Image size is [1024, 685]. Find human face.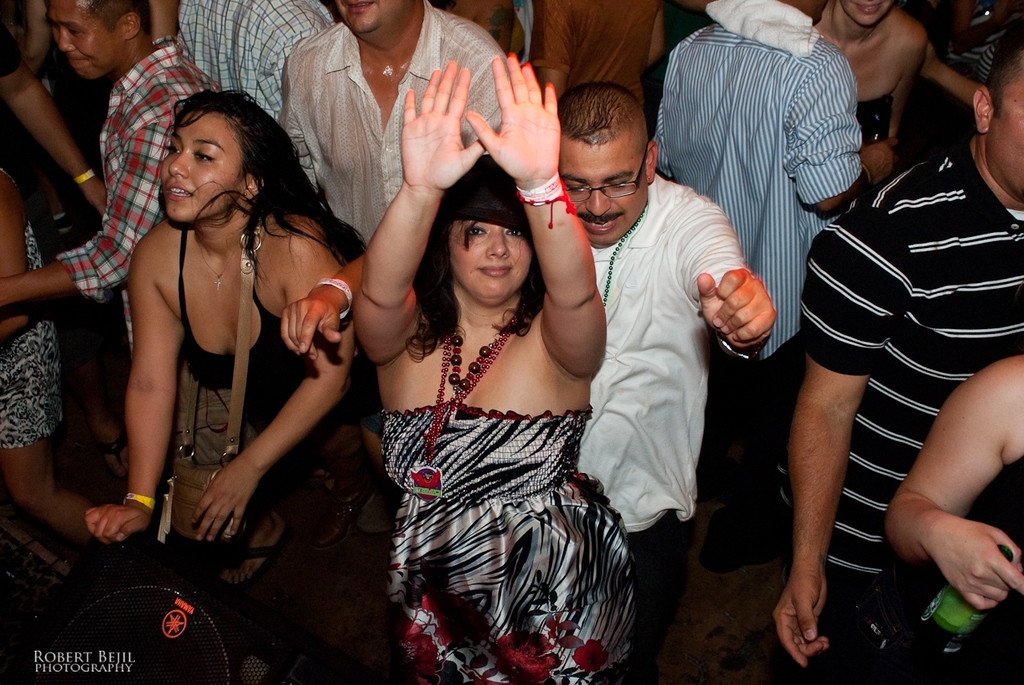
458:210:535:297.
